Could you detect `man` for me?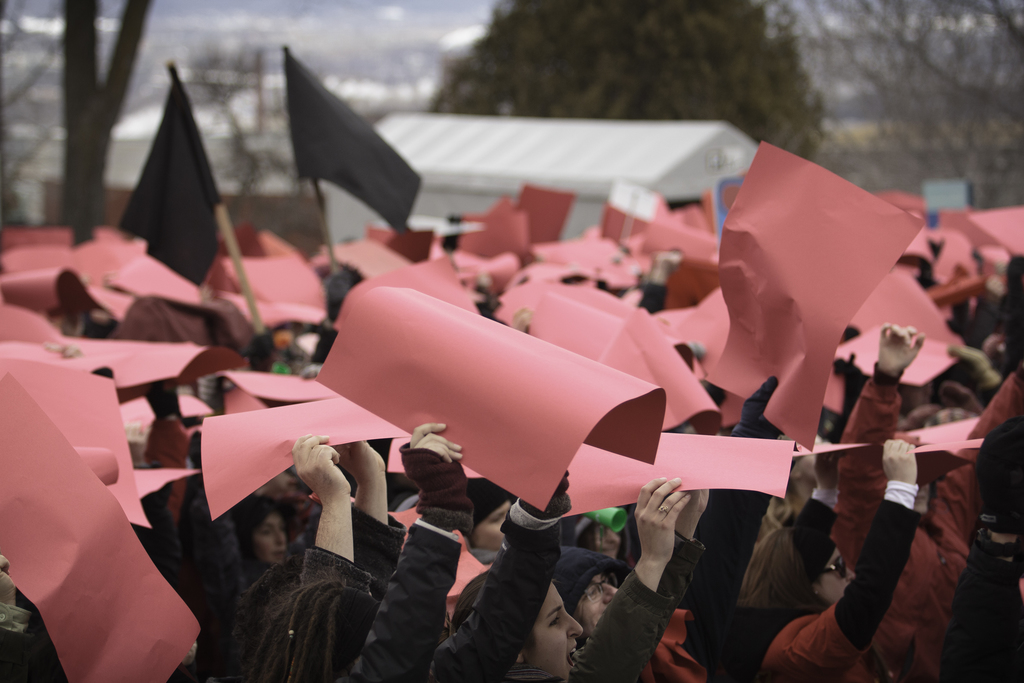
Detection result: <bbox>939, 415, 1023, 682</bbox>.
